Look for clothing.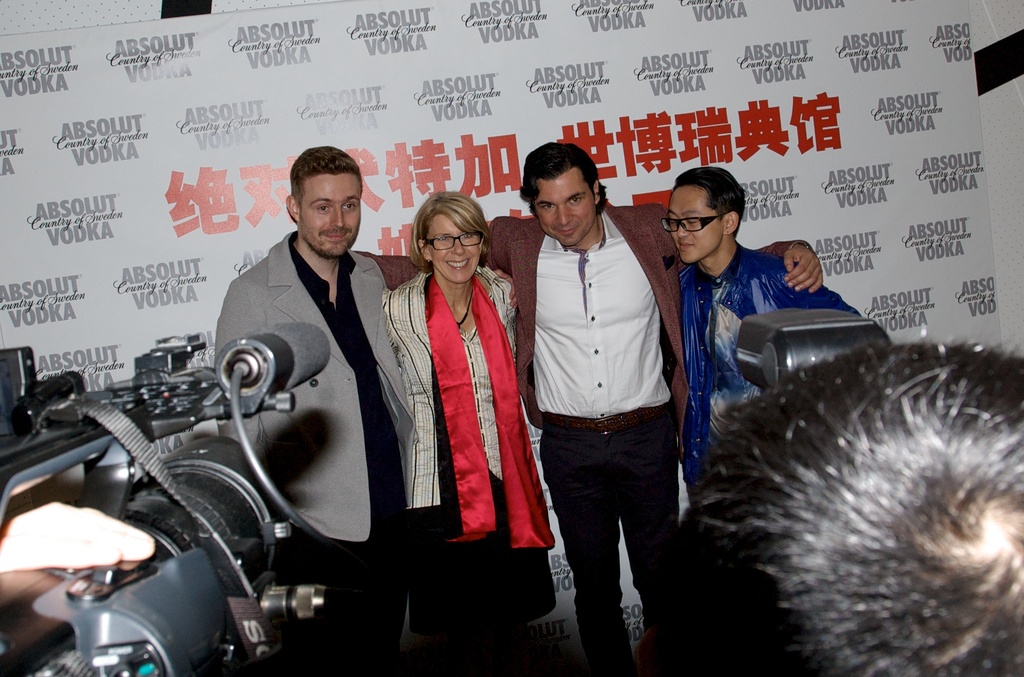
Found: {"x1": 203, "y1": 225, "x2": 435, "y2": 639}.
